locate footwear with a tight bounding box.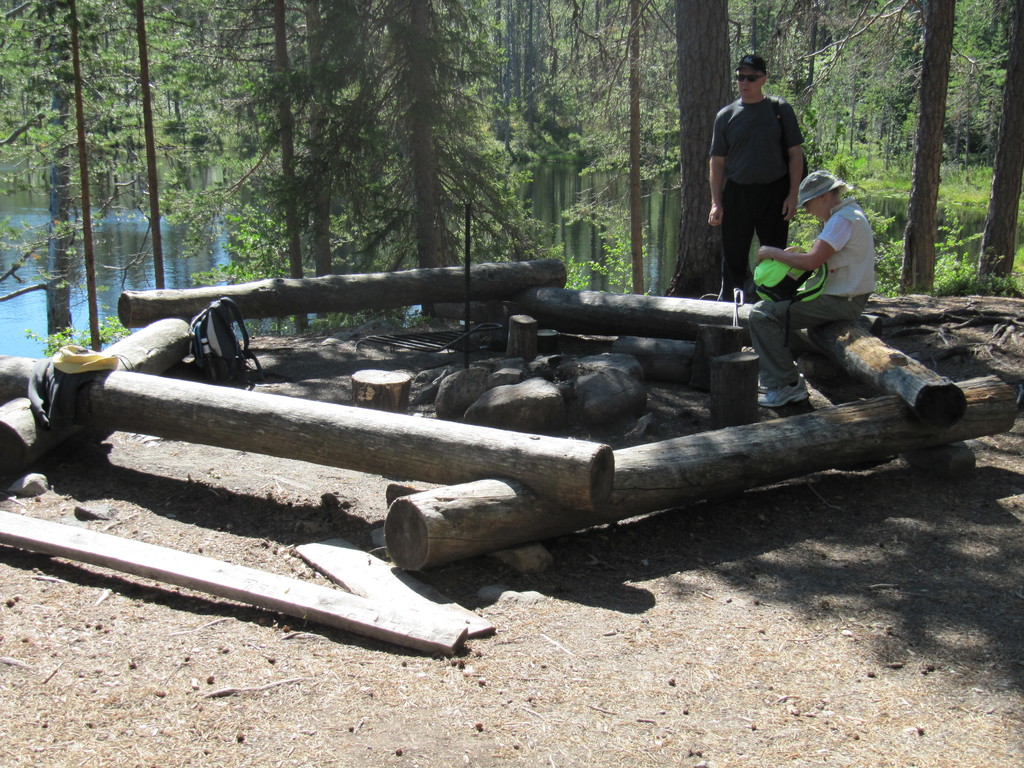
[x1=751, y1=369, x2=813, y2=419].
